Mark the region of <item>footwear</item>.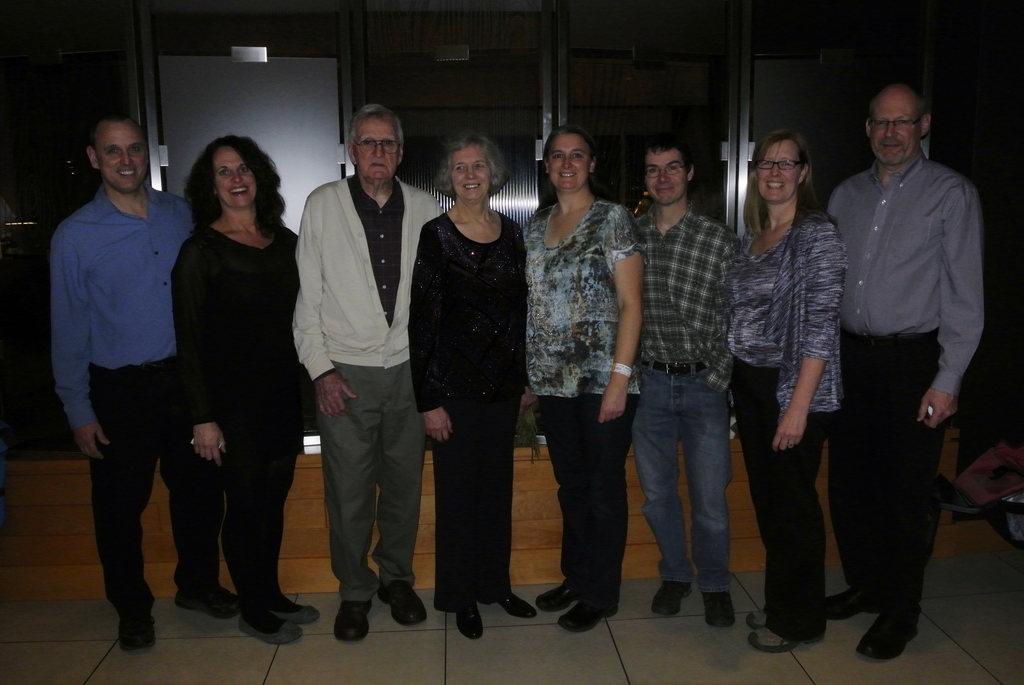
Region: (x1=335, y1=599, x2=372, y2=642).
